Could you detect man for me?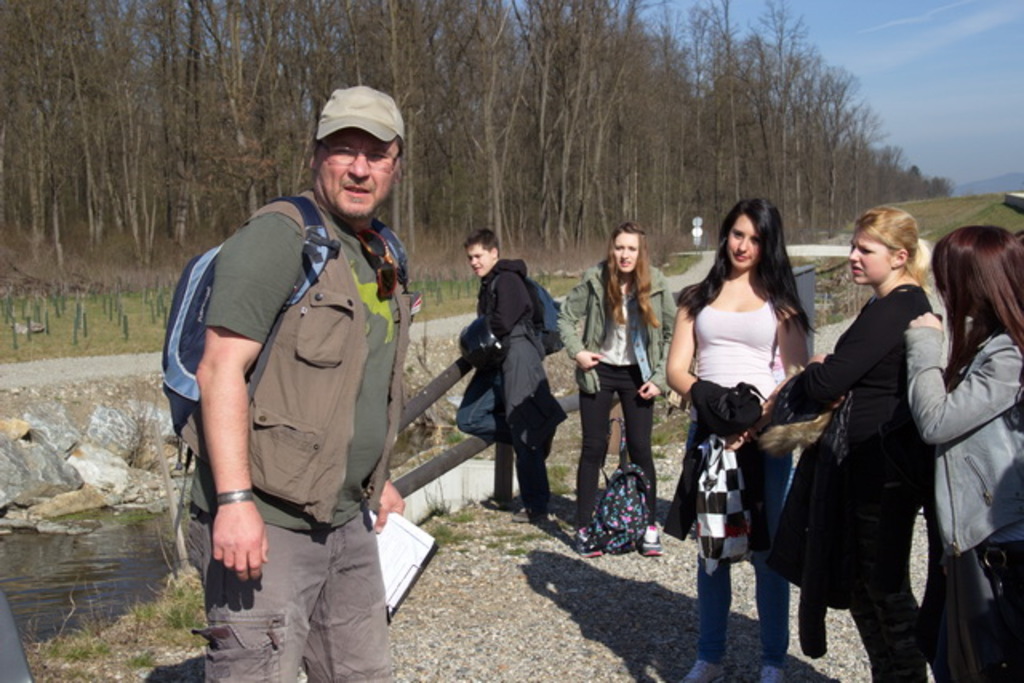
Detection result: [165, 82, 437, 682].
